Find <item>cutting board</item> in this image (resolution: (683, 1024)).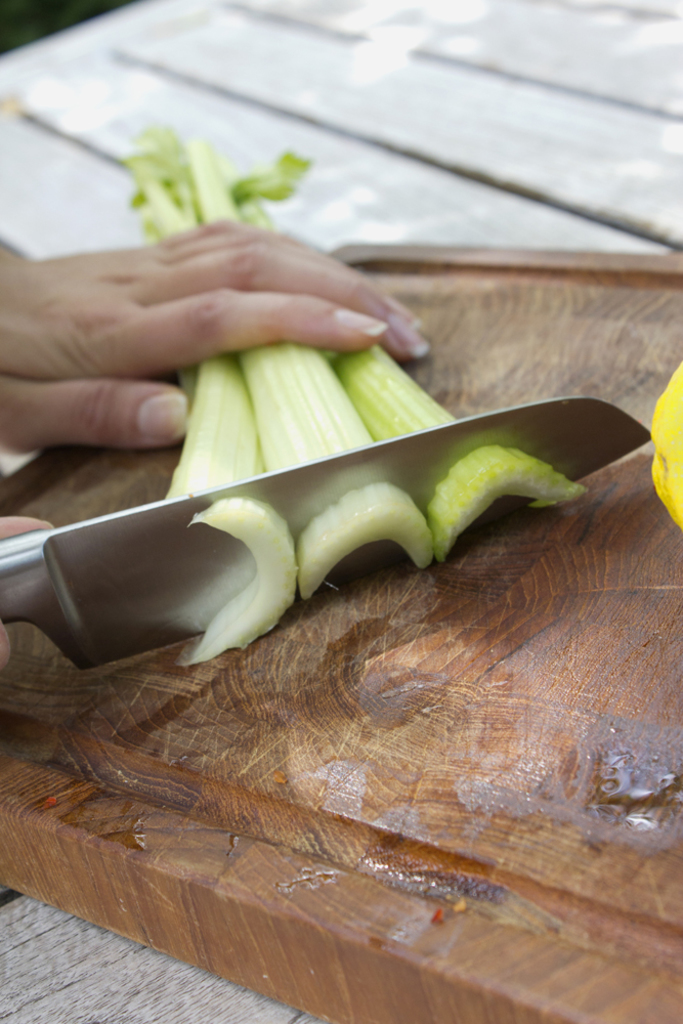
[left=0, top=227, right=682, bottom=1023].
